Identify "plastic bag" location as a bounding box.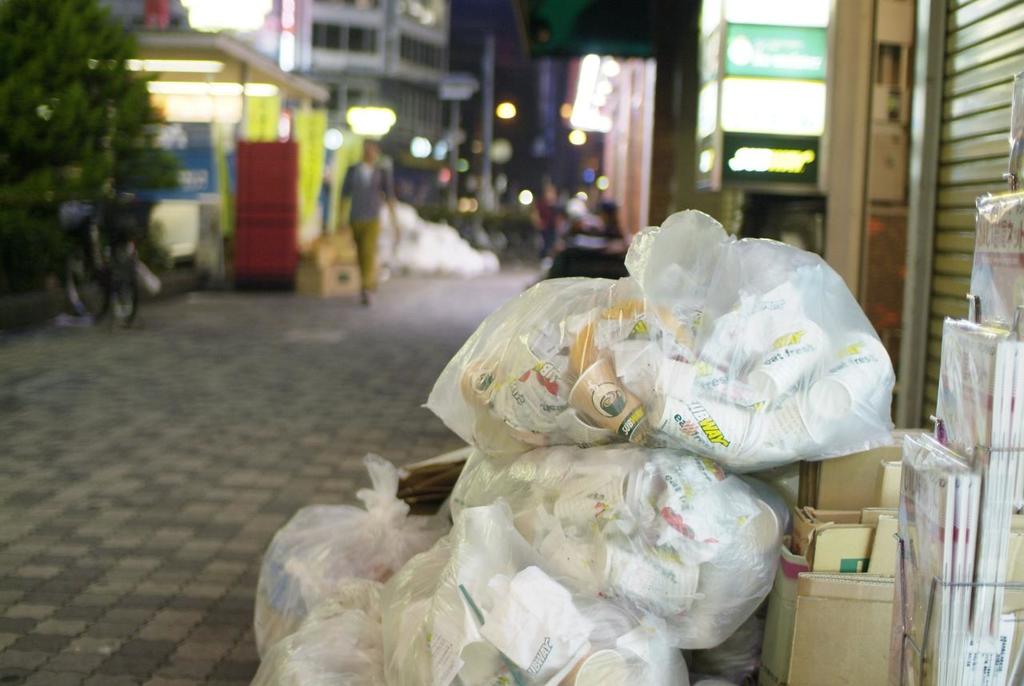
{"x1": 254, "y1": 451, "x2": 457, "y2": 659}.
